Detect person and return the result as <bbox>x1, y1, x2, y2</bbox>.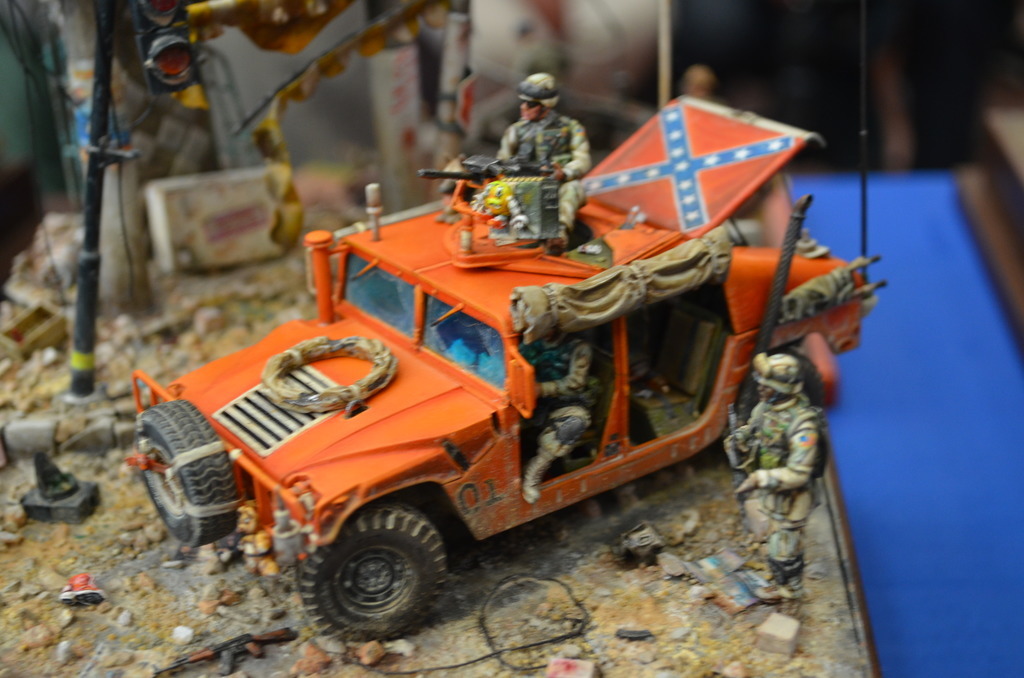
<bbox>715, 349, 828, 607</bbox>.
